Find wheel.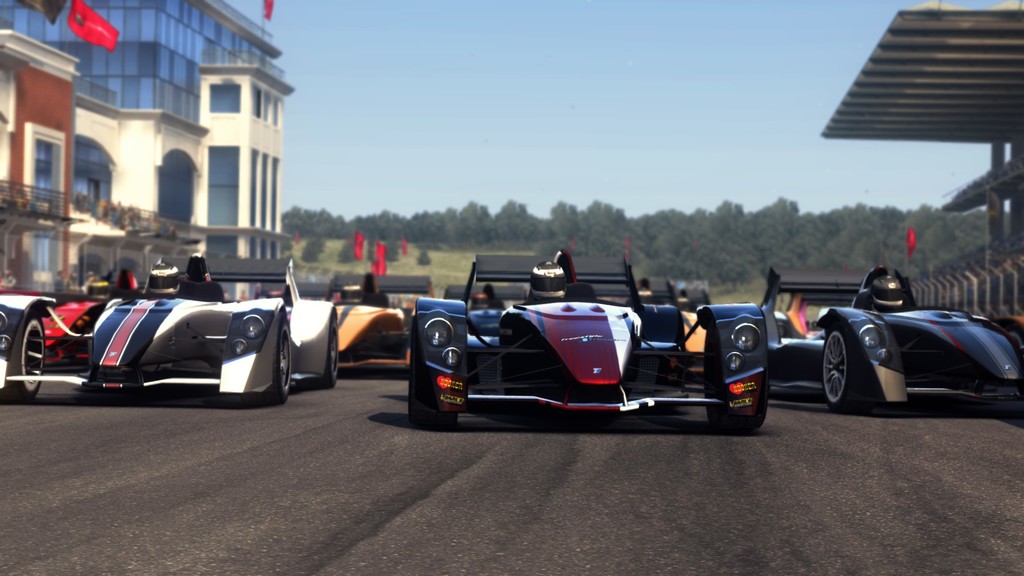
pyautogui.locateOnScreen(822, 326, 871, 412).
